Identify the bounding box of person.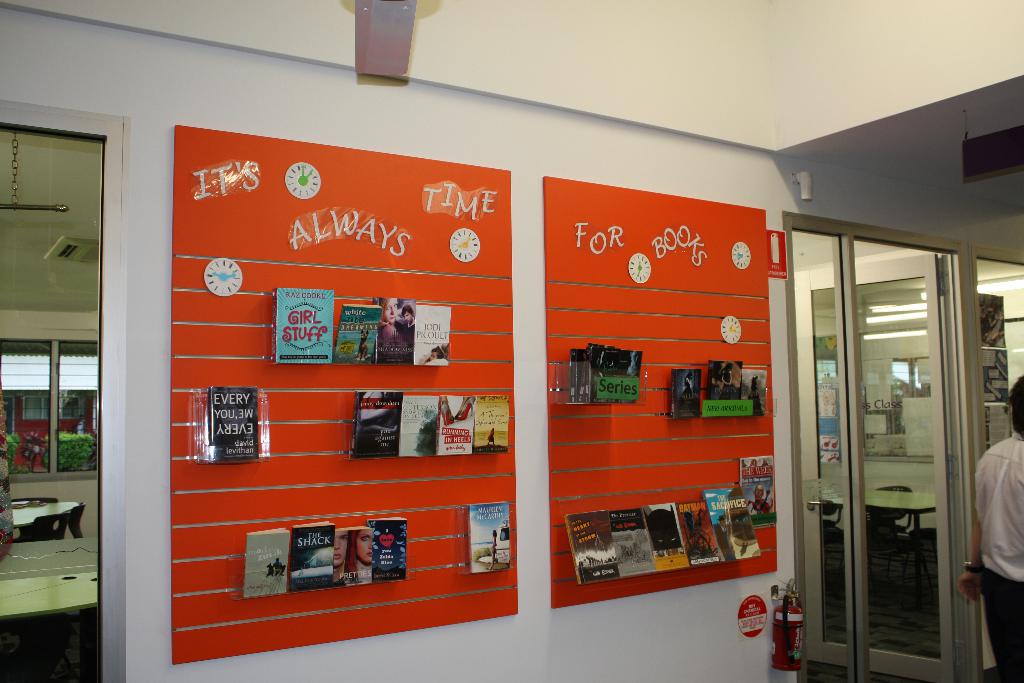
(399,301,416,339).
